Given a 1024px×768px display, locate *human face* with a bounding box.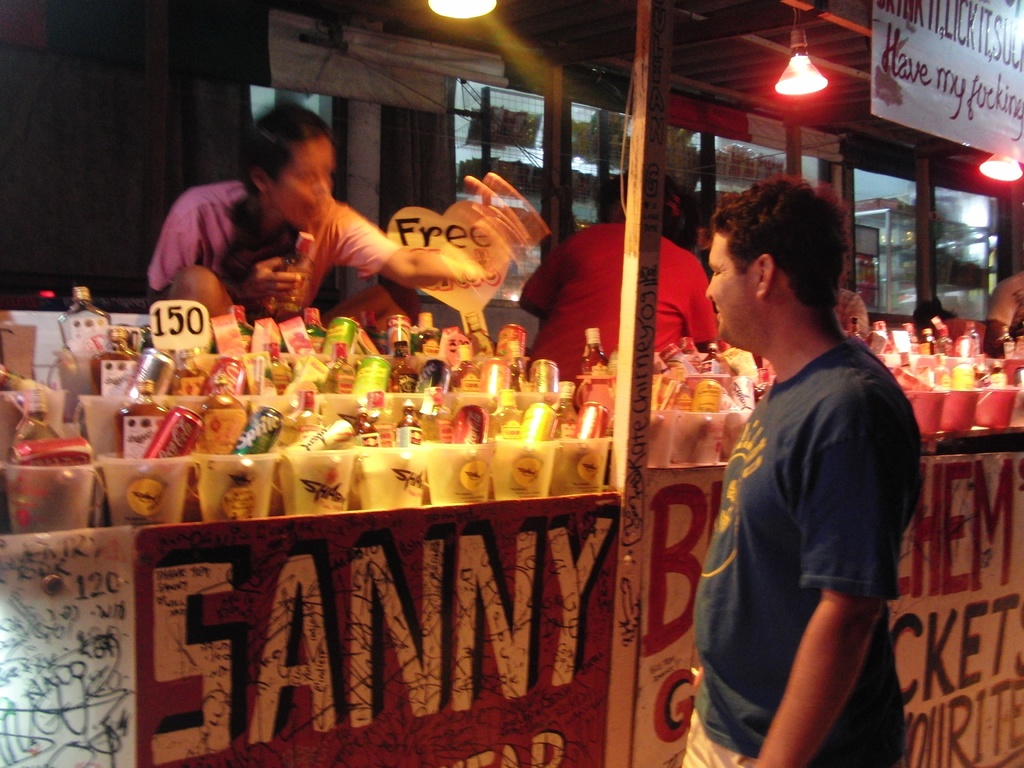
Located: box=[705, 236, 758, 344].
